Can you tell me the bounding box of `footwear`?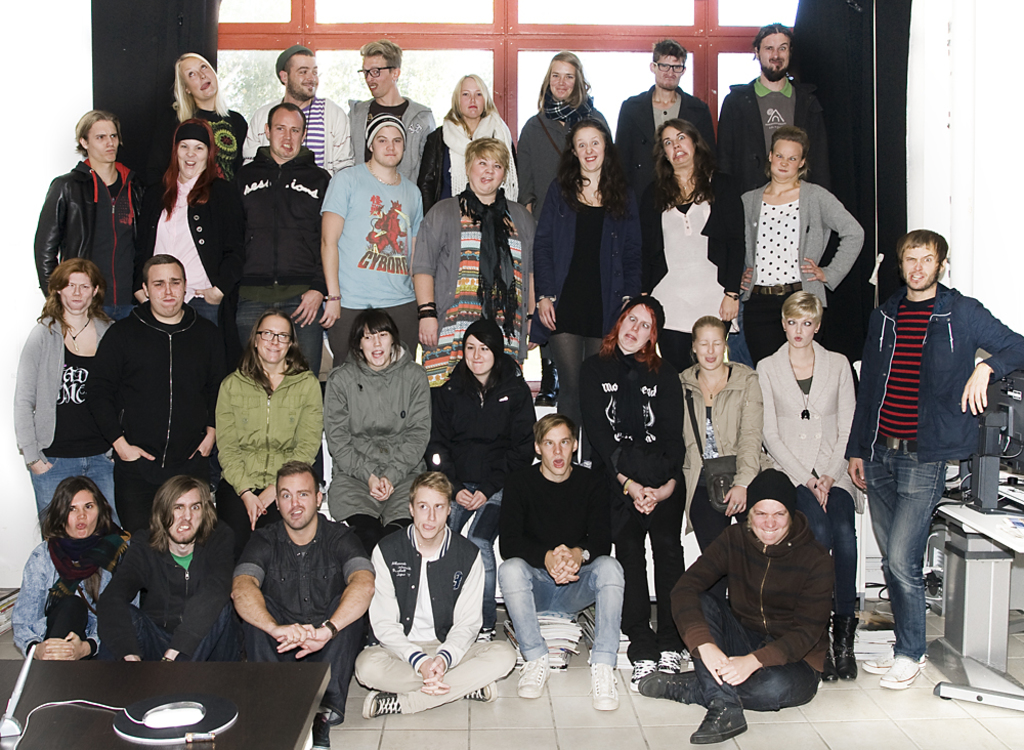
(x1=820, y1=647, x2=838, y2=682).
